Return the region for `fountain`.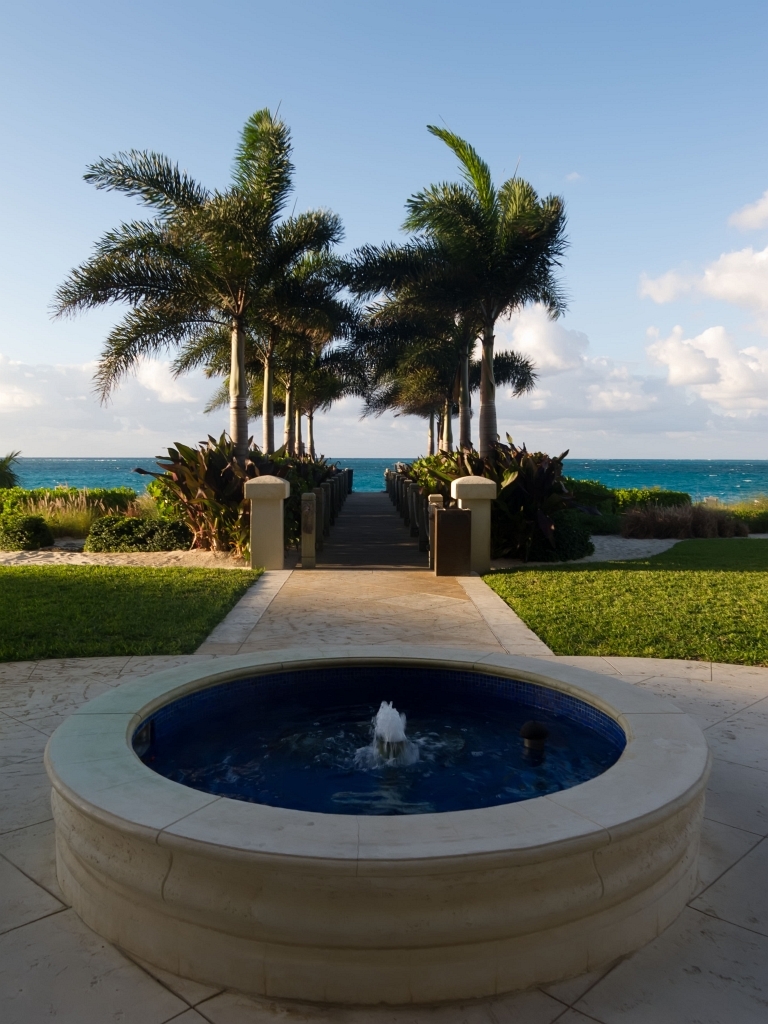
[129,662,625,820].
